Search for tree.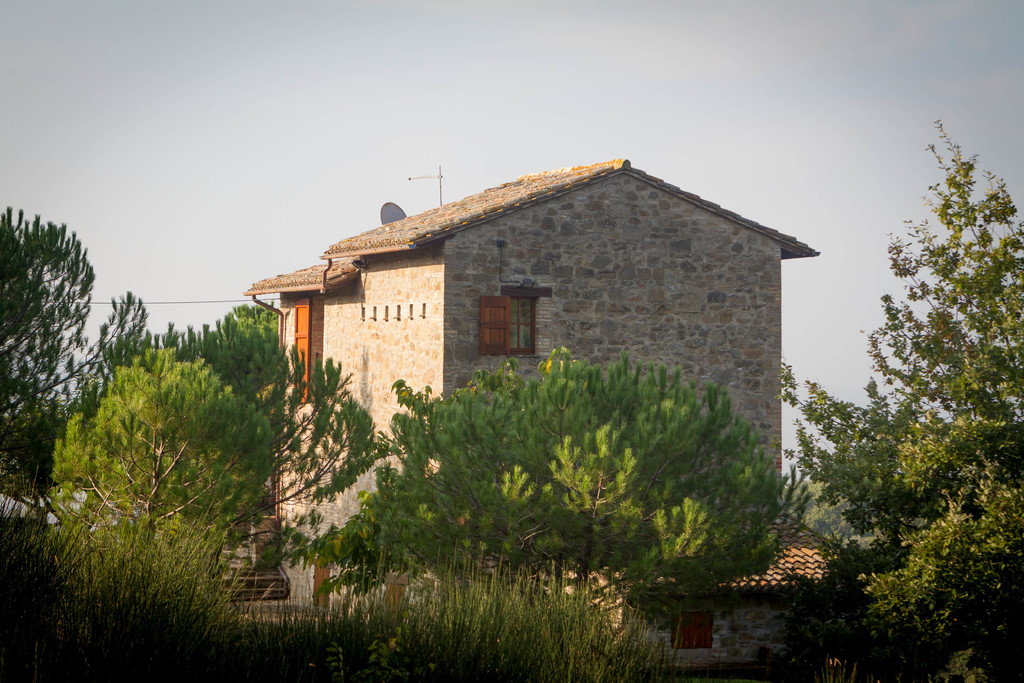
Found at bbox(298, 342, 815, 630).
